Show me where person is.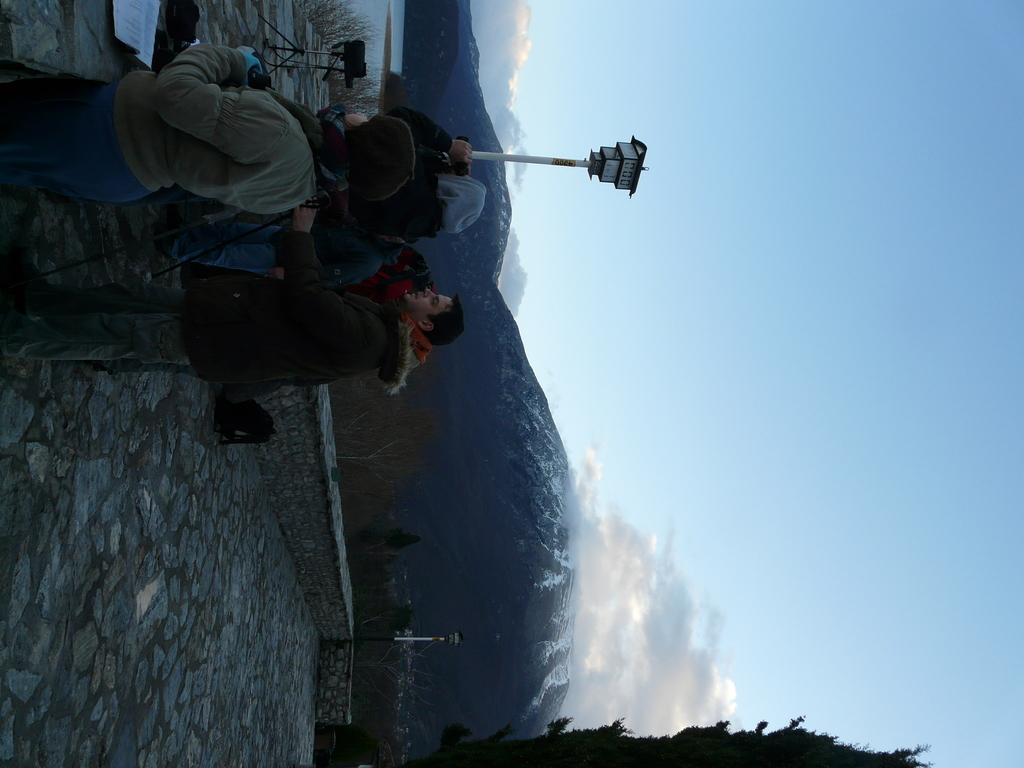
person is at 152,103,489,244.
